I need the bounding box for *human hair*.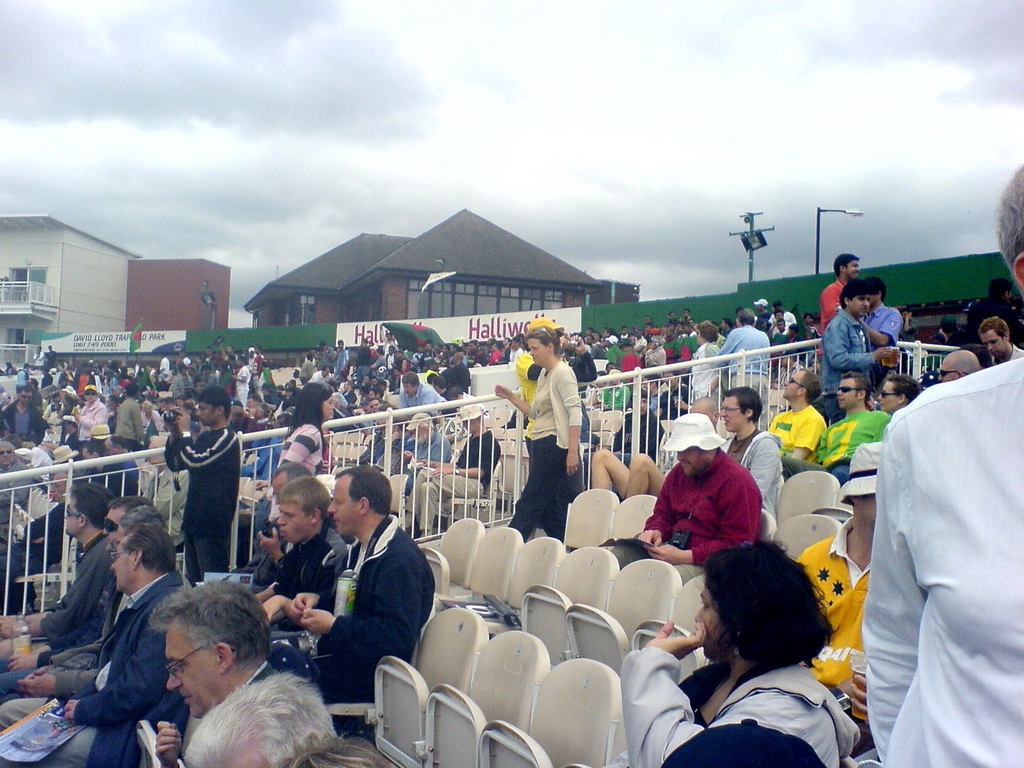
Here it is: 844,372,873,397.
